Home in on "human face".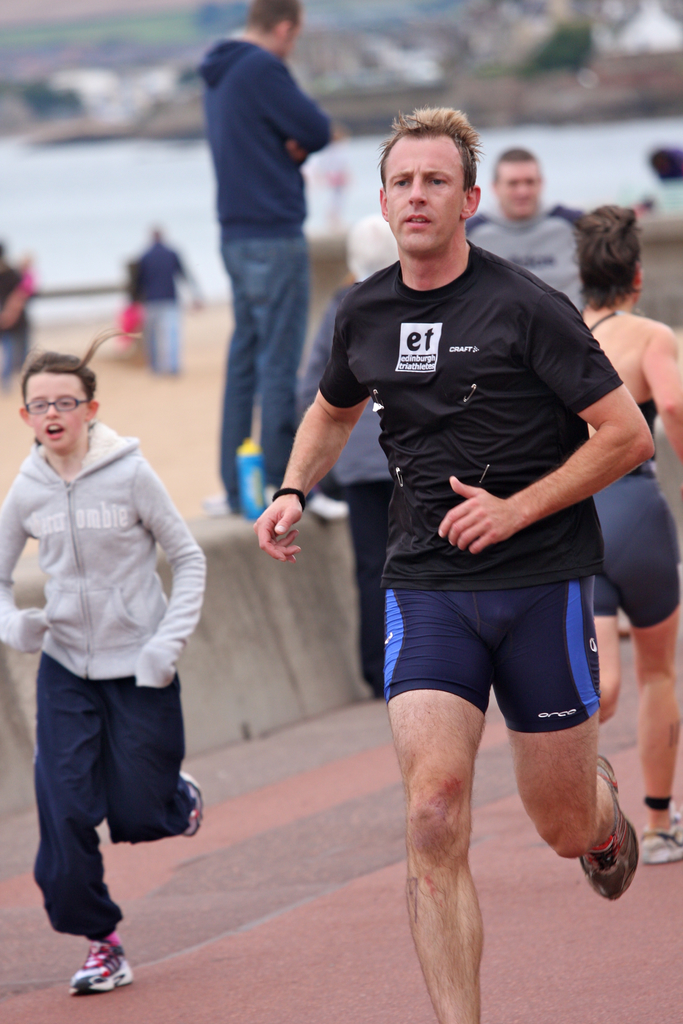
Homed in at bbox=[24, 370, 78, 455].
